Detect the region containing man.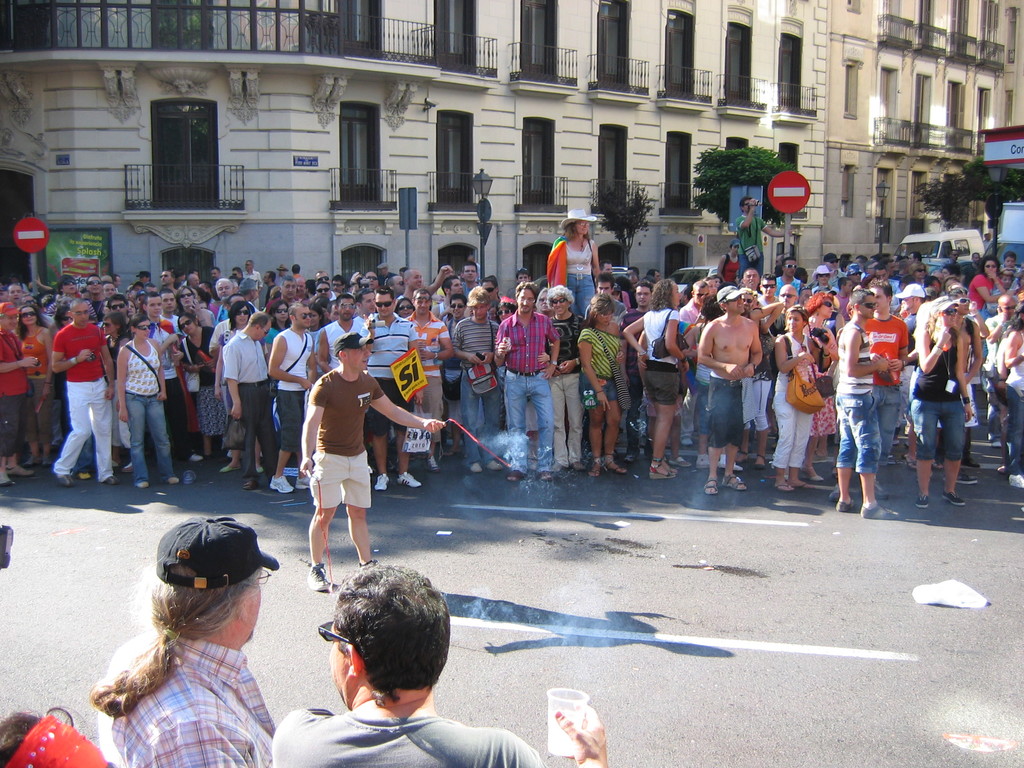
[x1=263, y1=271, x2=276, y2=296].
